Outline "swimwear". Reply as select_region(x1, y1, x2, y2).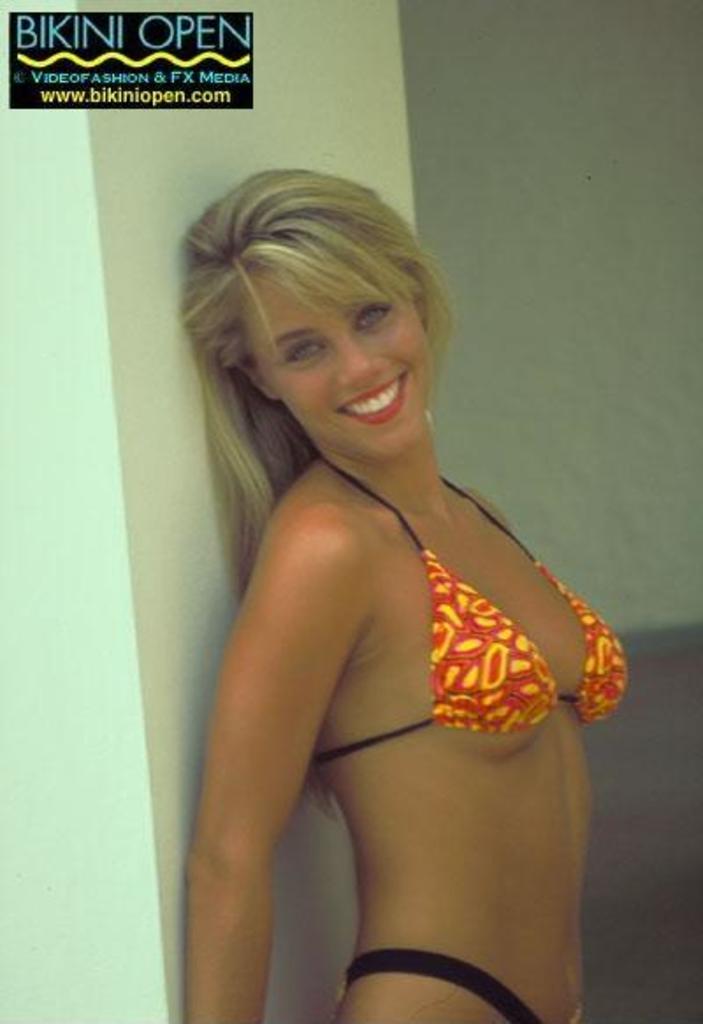
select_region(332, 948, 583, 1022).
